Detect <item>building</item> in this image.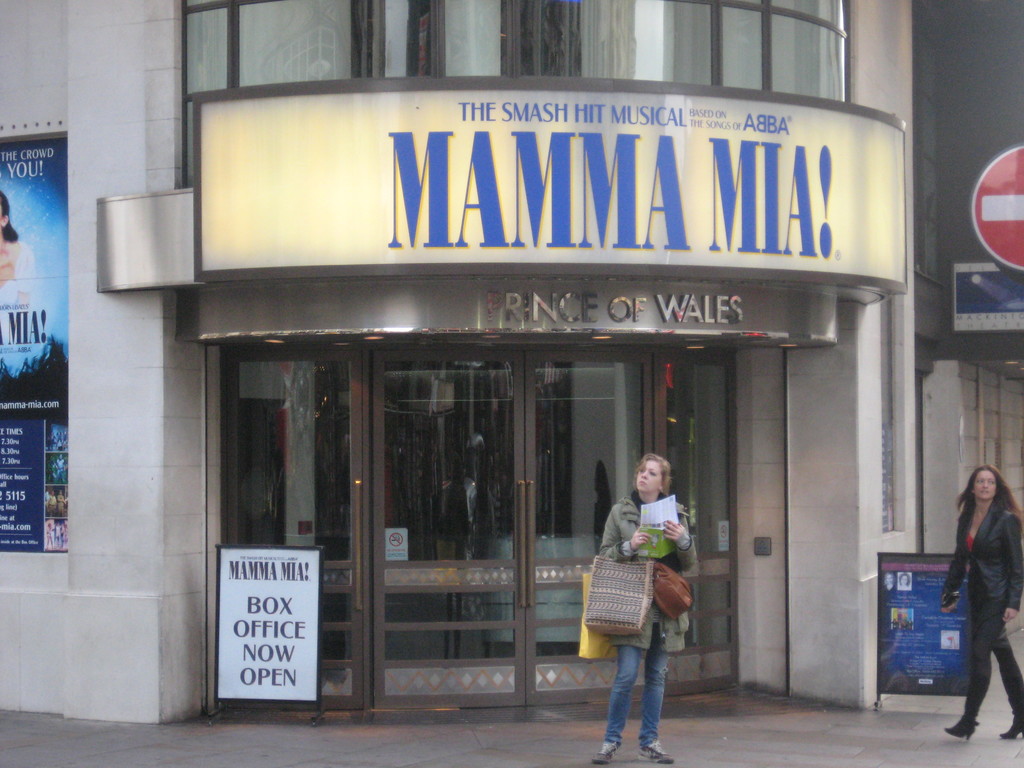
Detection: {"left": 0, "top": 0, "right": 1023, "bottom": 767}.
